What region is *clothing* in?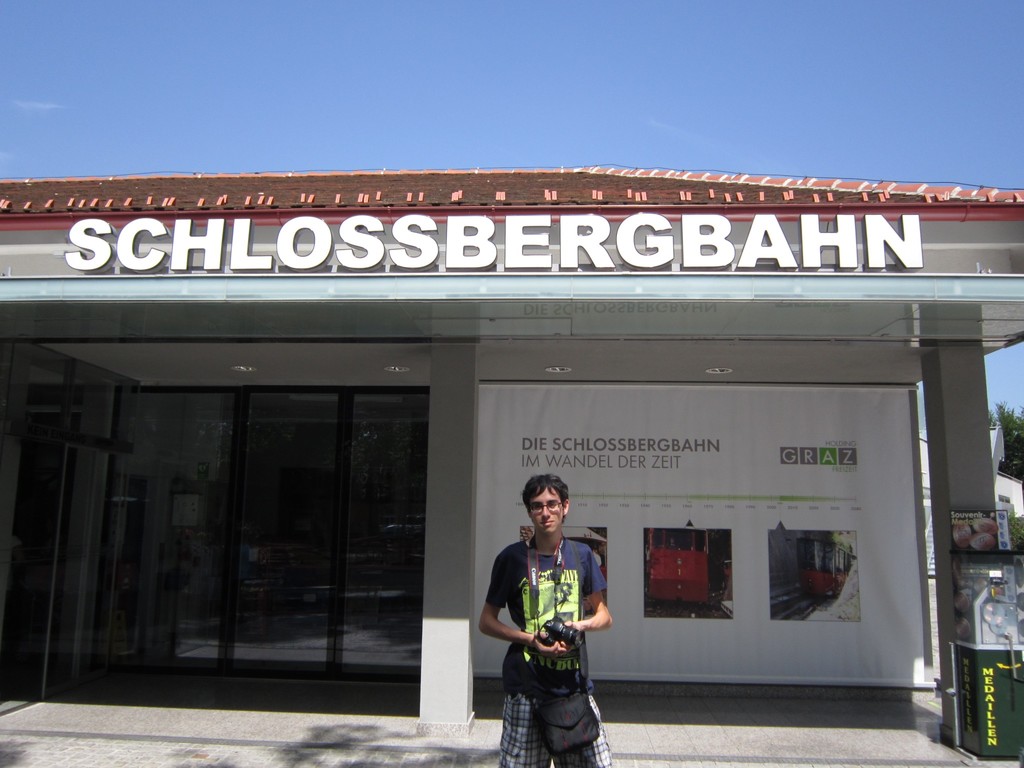
rect(487, 691, 614, 767).
